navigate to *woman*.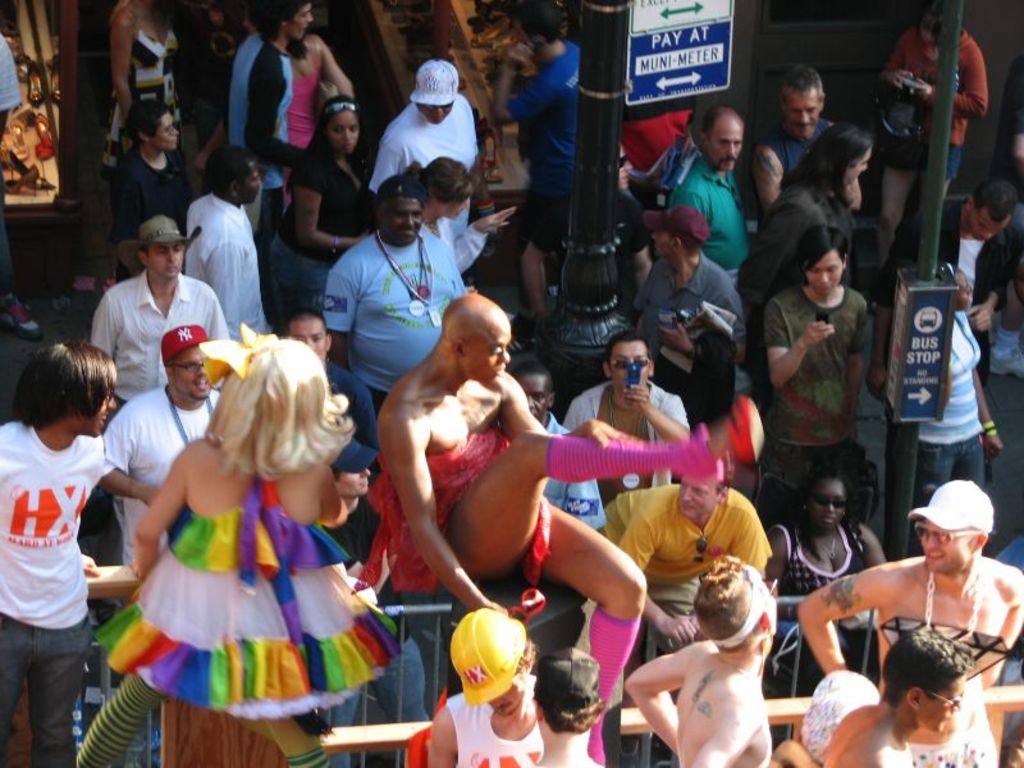
Navigation target: {"left": 736, "top": 127, "right": 874, "bottom": 346}.
